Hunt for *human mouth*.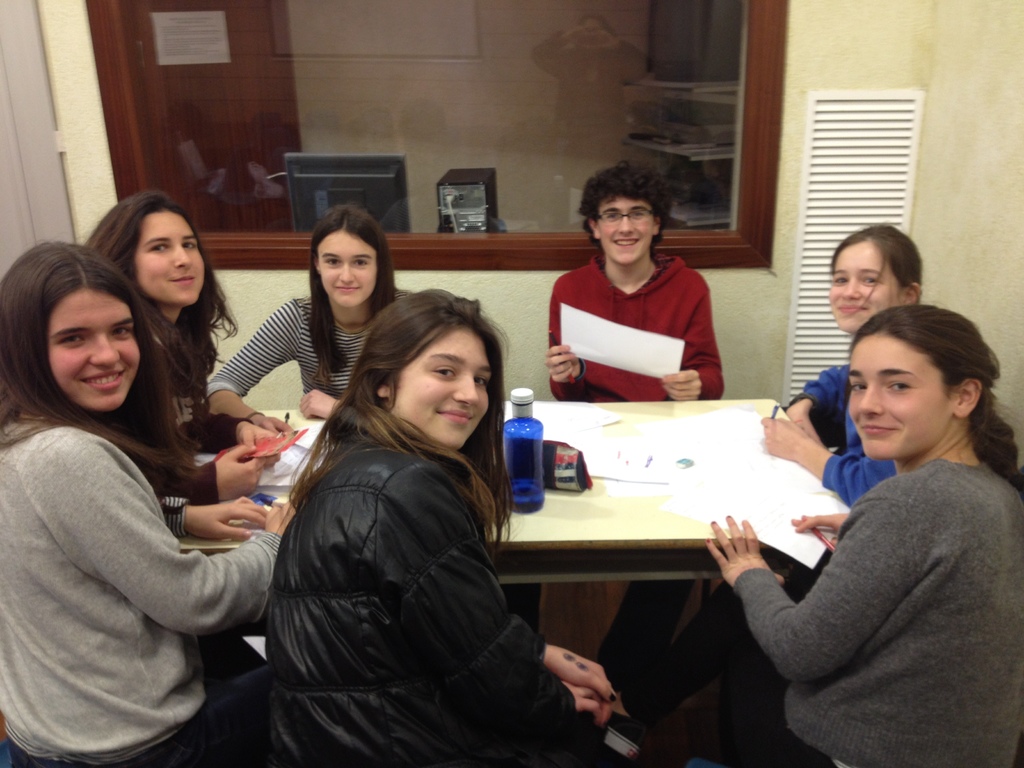
Hunted down at [left=164, top=275, right=199, bottom=284].
